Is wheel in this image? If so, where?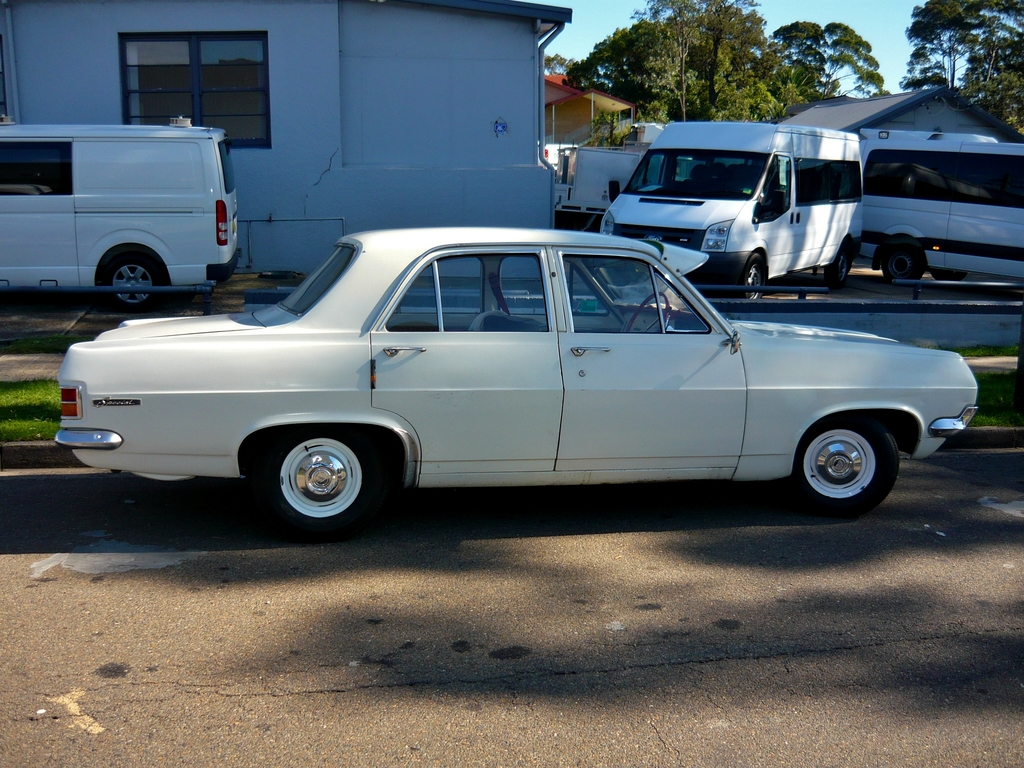
Yes, at 741,252,767,300.
